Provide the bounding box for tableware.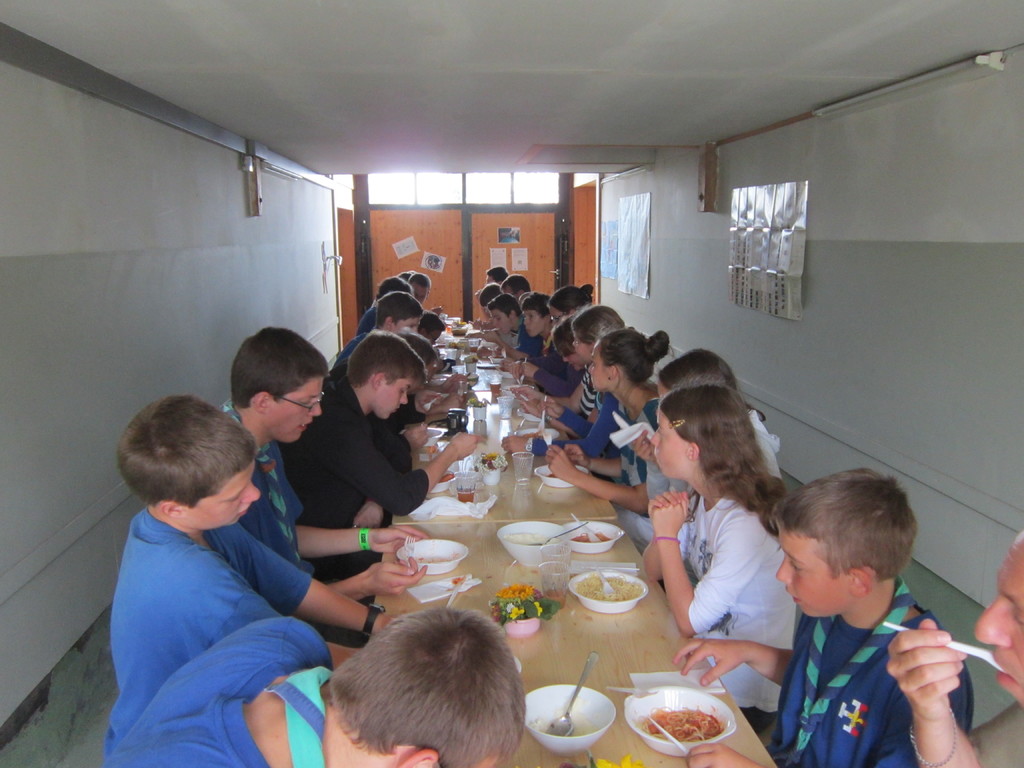
<region>652, 718, 685, 756</region>.
